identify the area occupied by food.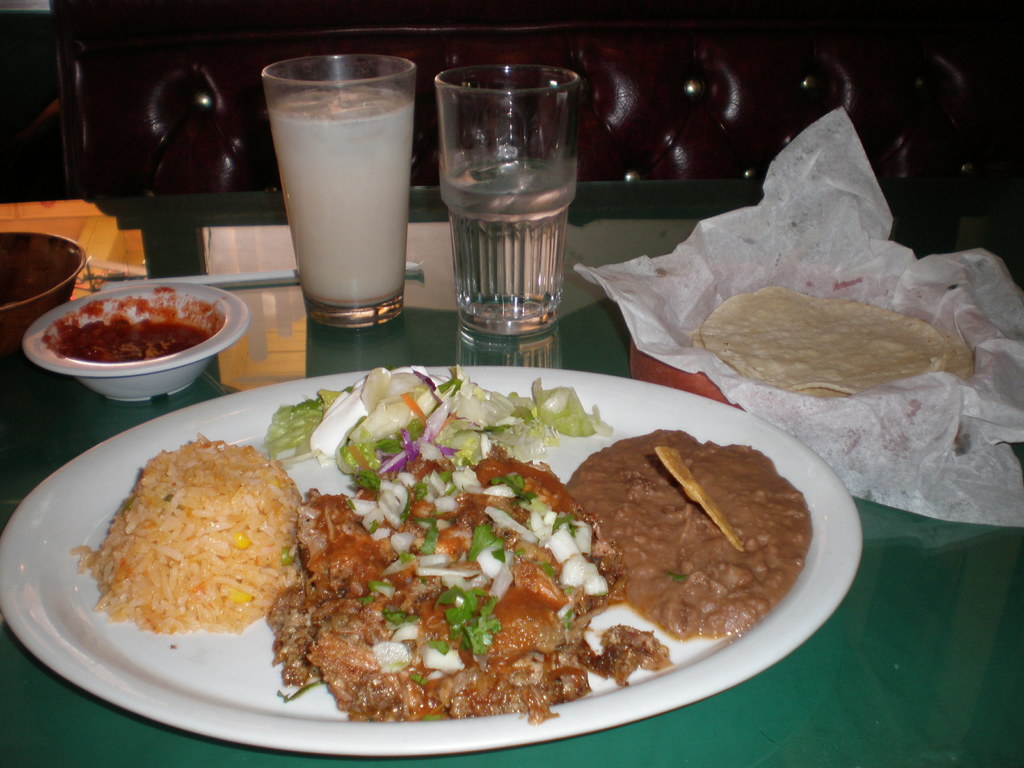
Area: x1=687 y1=285 x2=975 y2=400.
